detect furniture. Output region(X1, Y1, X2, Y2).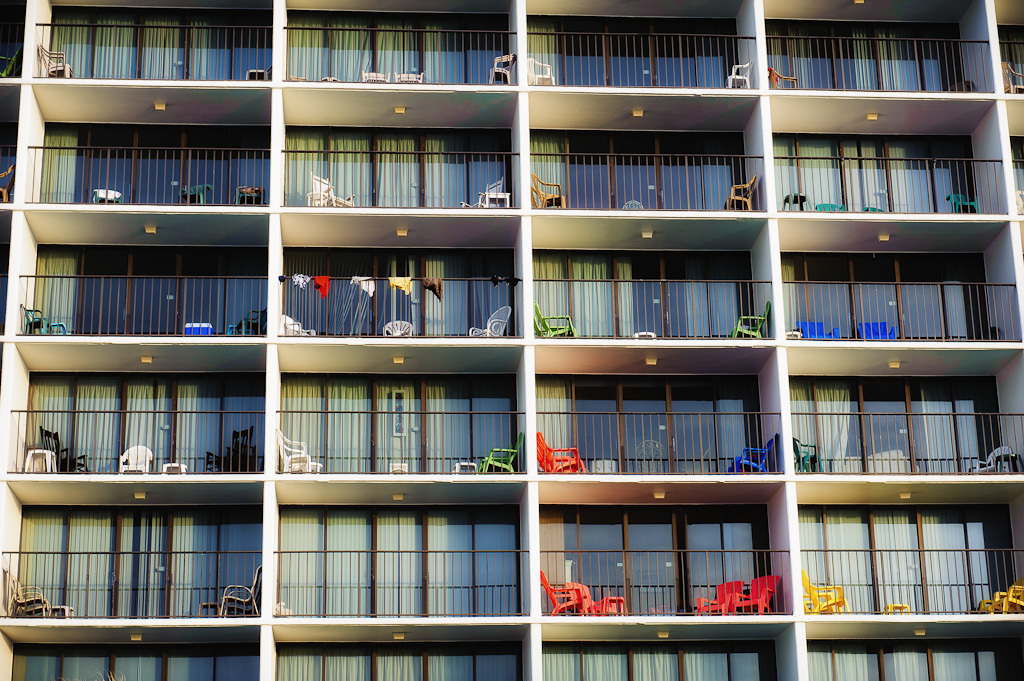
region(207, 430, 255, 473).
